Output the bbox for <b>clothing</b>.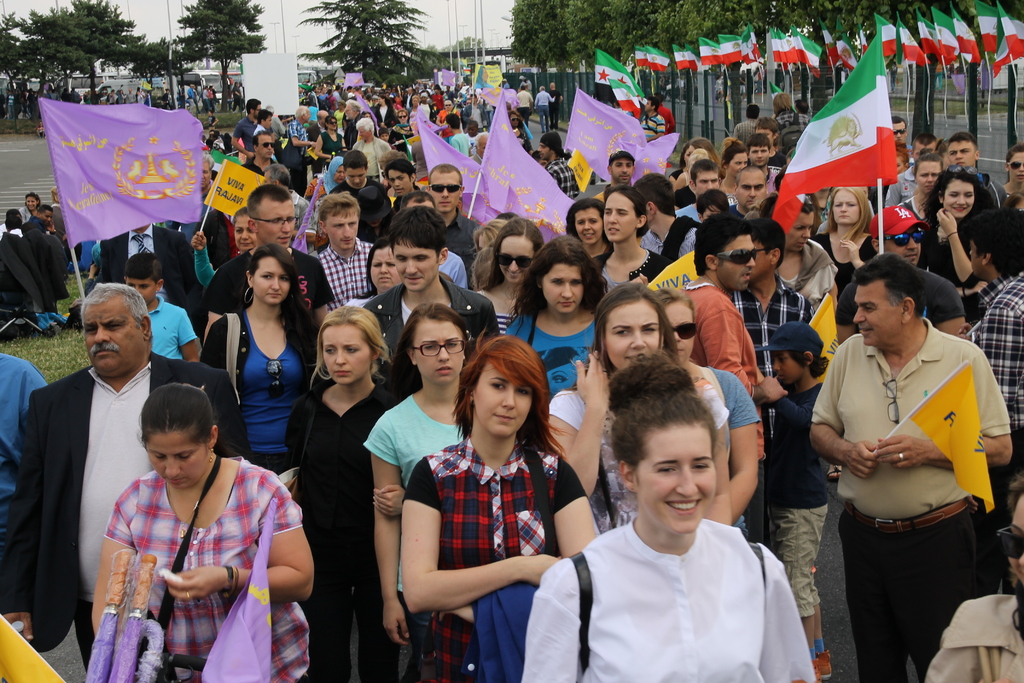
(left=550, top=384, right=728, bottom=536).
